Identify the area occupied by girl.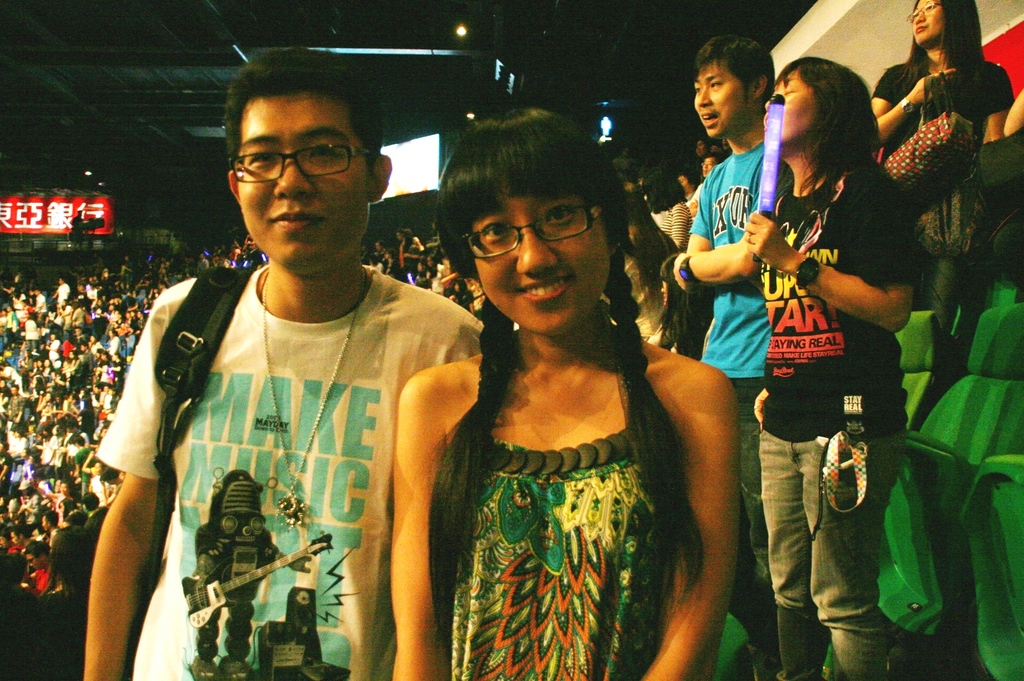
Area: <box>387,109,735,675</box>.
